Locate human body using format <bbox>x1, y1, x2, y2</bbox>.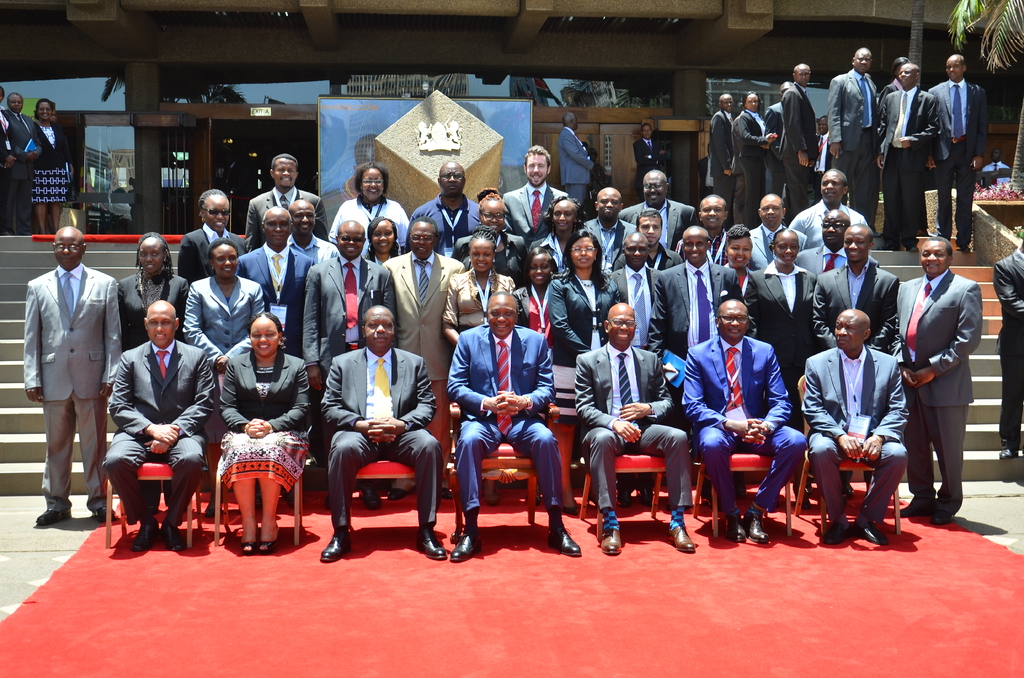
<bbox>331, 197, 402, 248</bbox>.
